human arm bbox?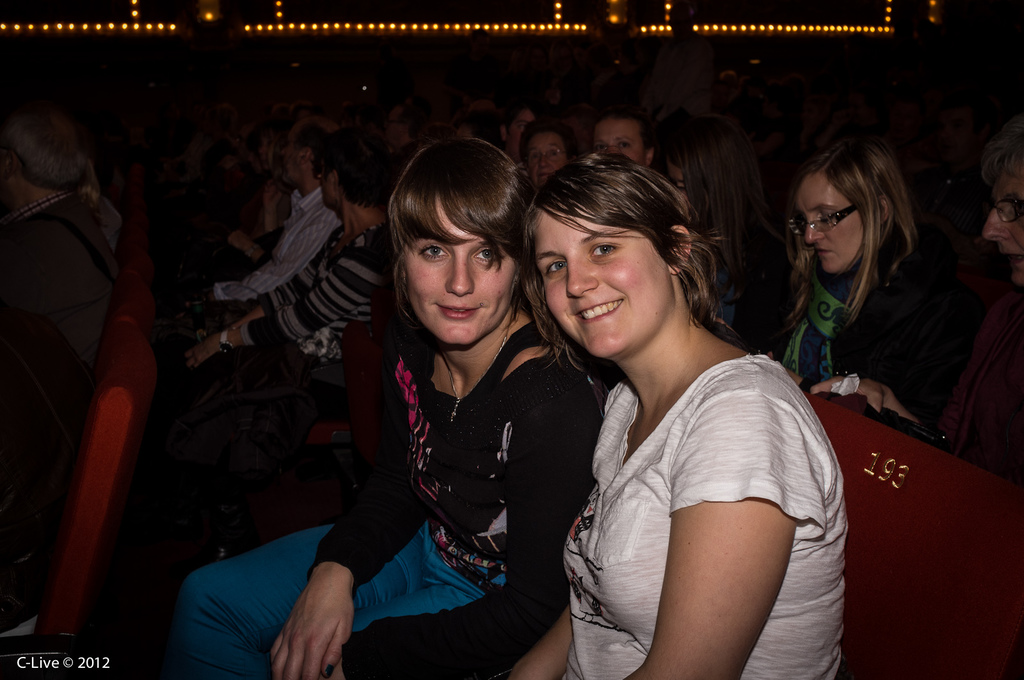
box(210, 220, 320, 301)
